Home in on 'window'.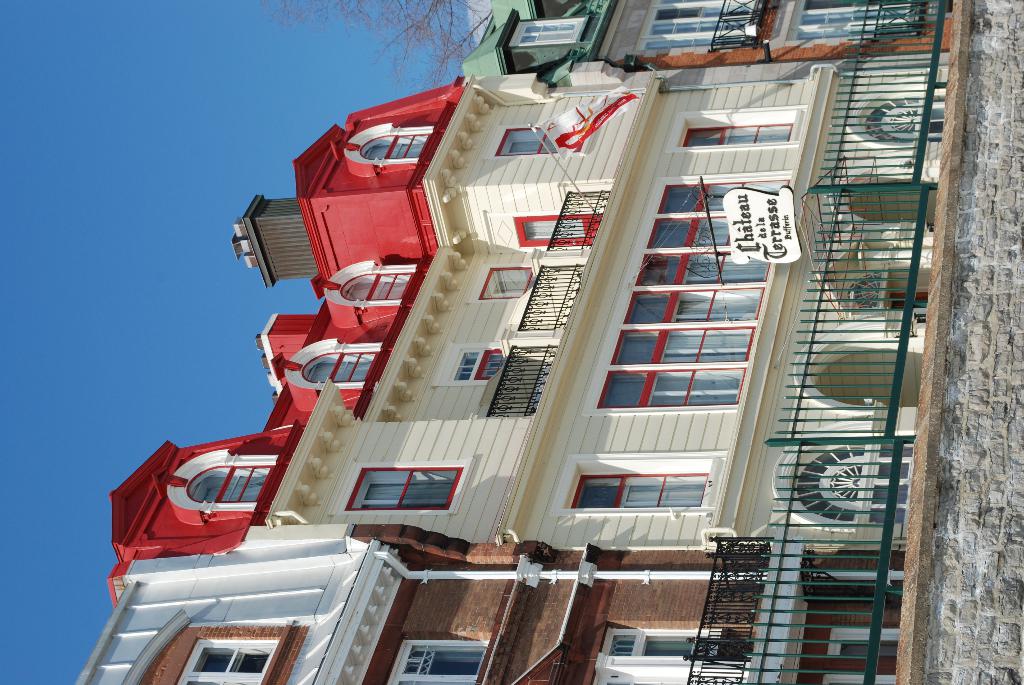
Homed in at [left=801, top=436, right=921, bottom=526].
